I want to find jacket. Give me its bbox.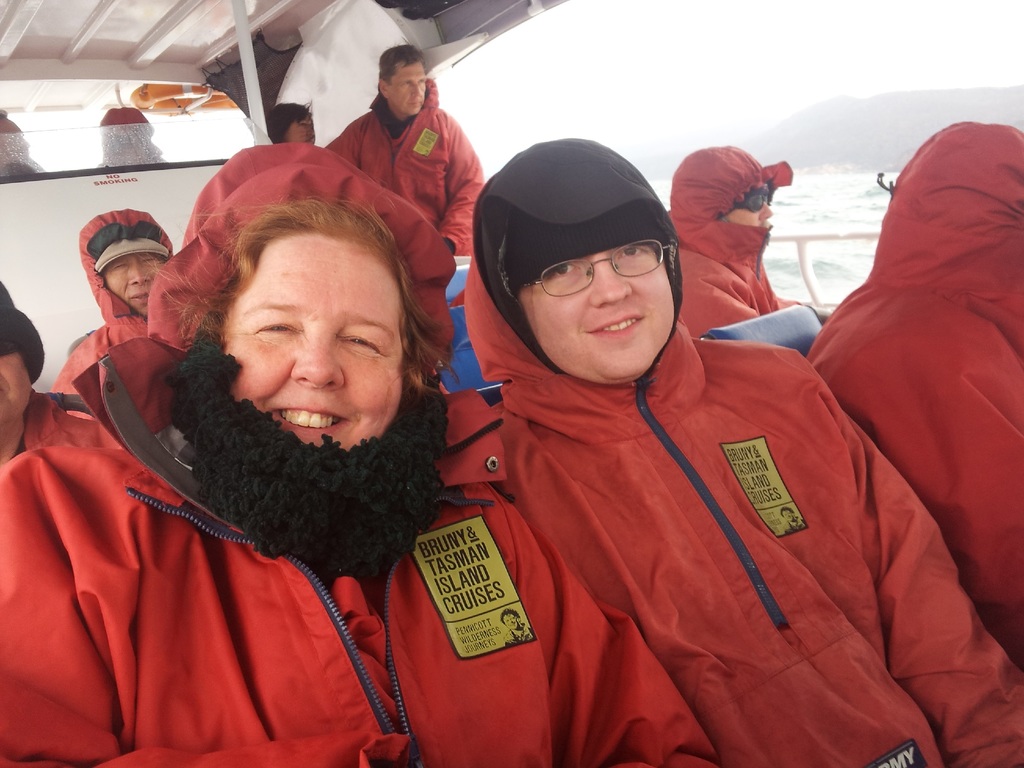
329:74:485:263.
